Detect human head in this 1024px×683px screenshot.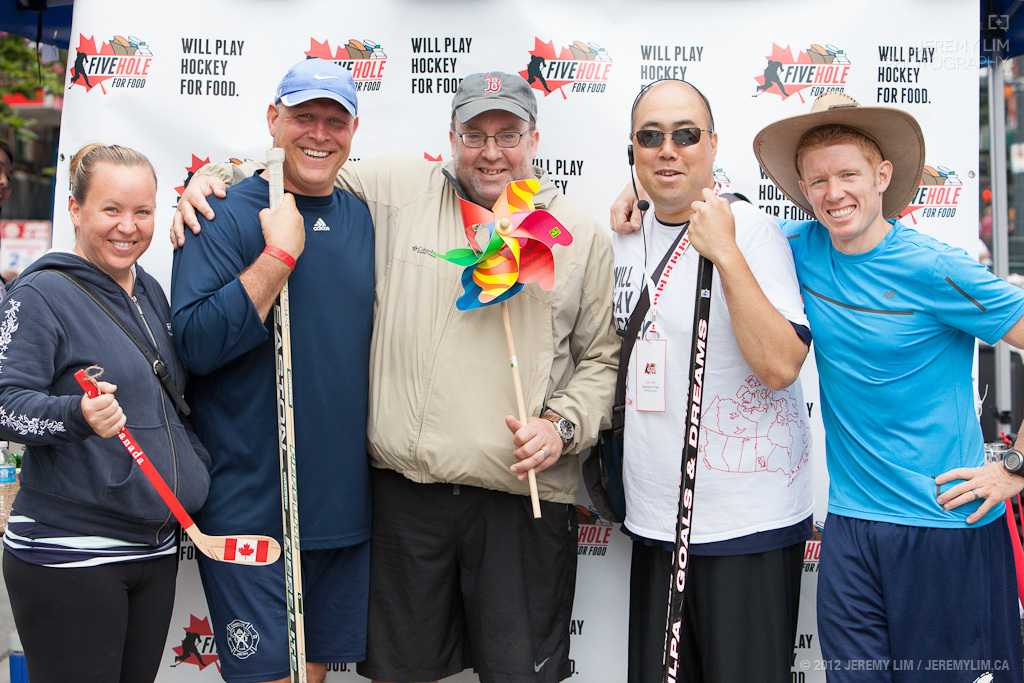
Detection: <region>626, 71, 718, 204</region>.
